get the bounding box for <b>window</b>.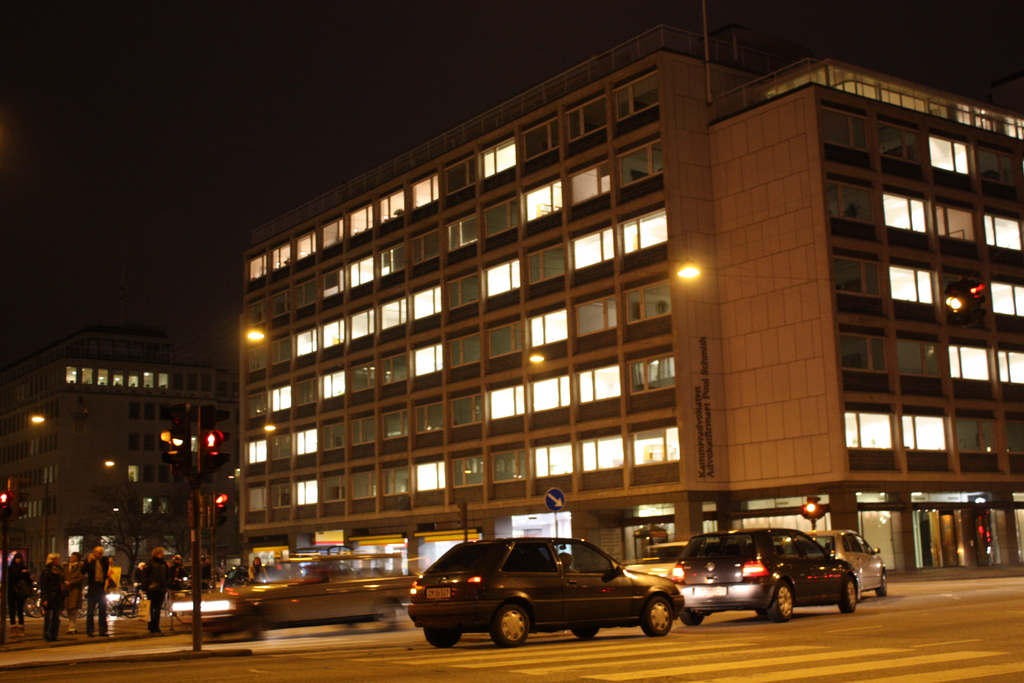
621, 280, 671, 325.
